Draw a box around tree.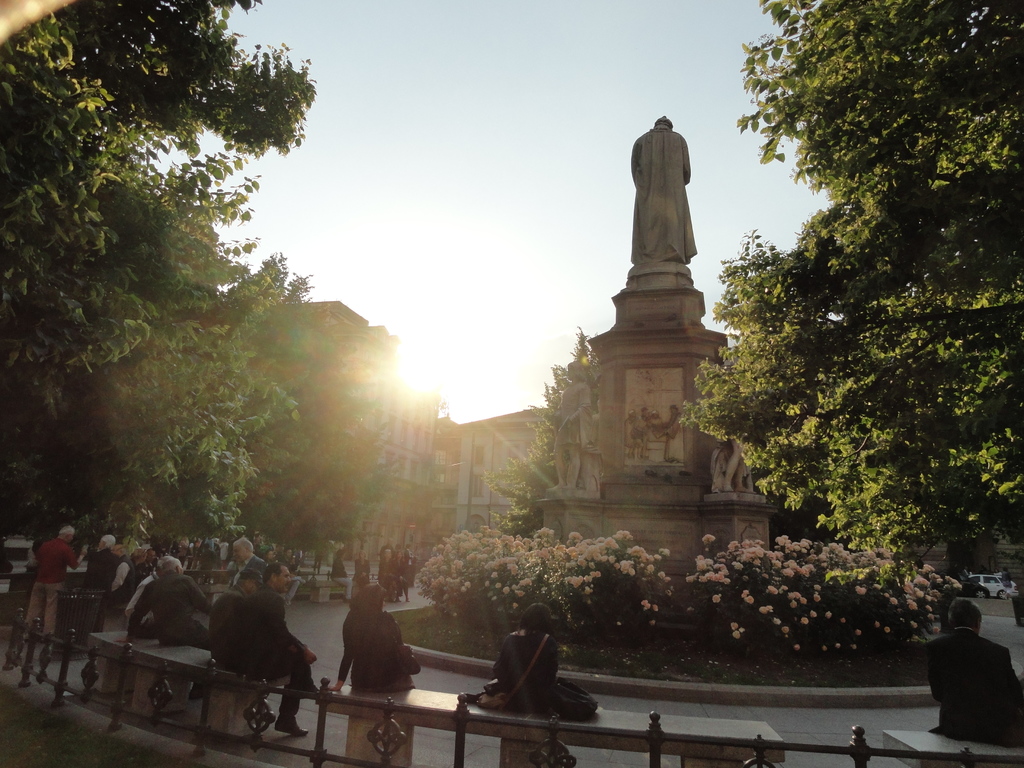
pyautogui.locateOnScreen(397, 390, 449, 547).
